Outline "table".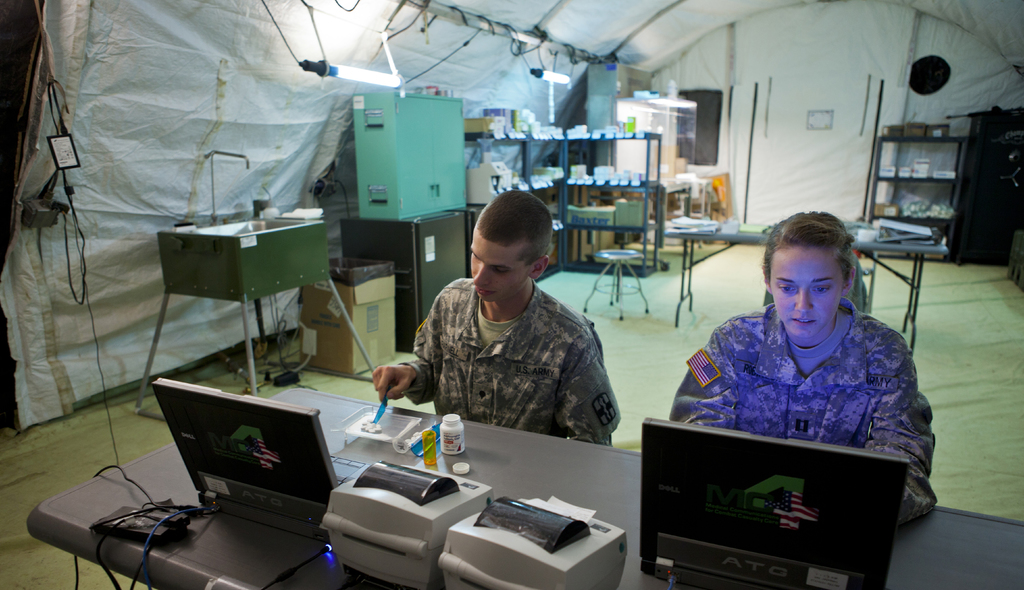
Outline: (left=26, top=383, right=1023, bottom=589).
